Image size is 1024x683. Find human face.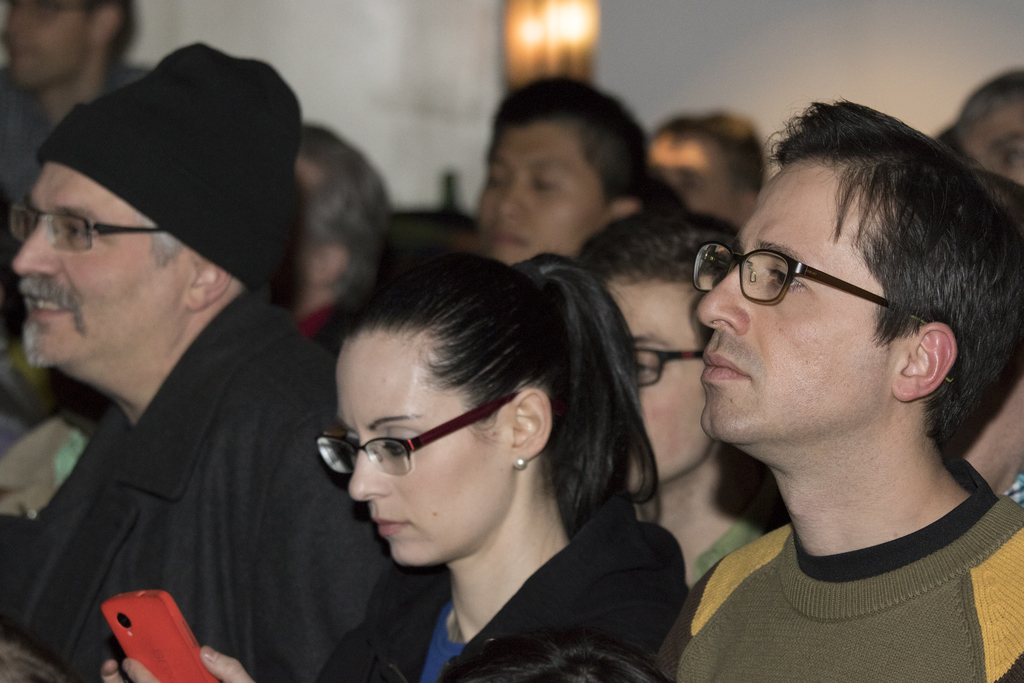
Rect(8, 162, 188, 370).
